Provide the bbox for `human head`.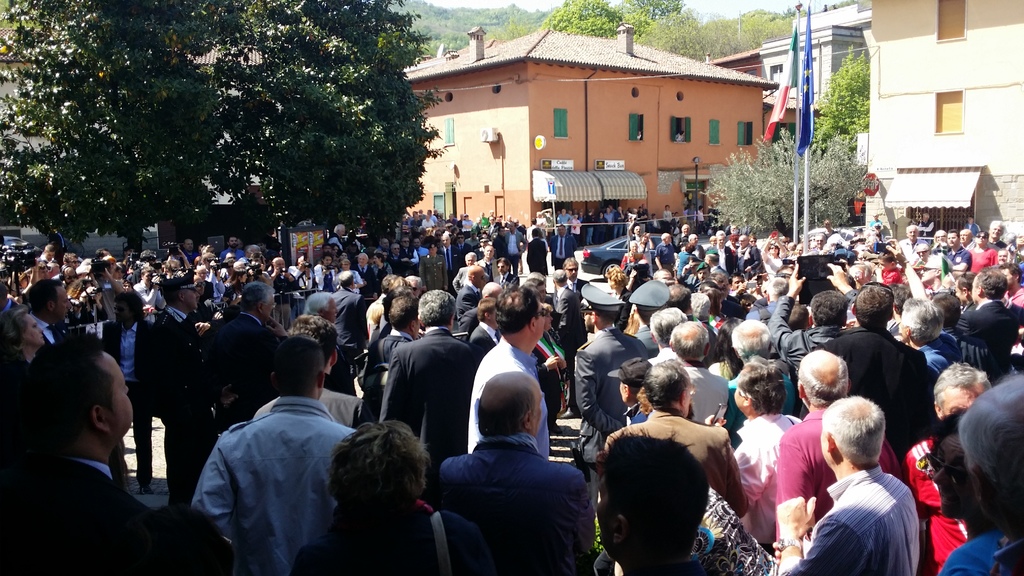
<box>986,218,1005,238</box>.
